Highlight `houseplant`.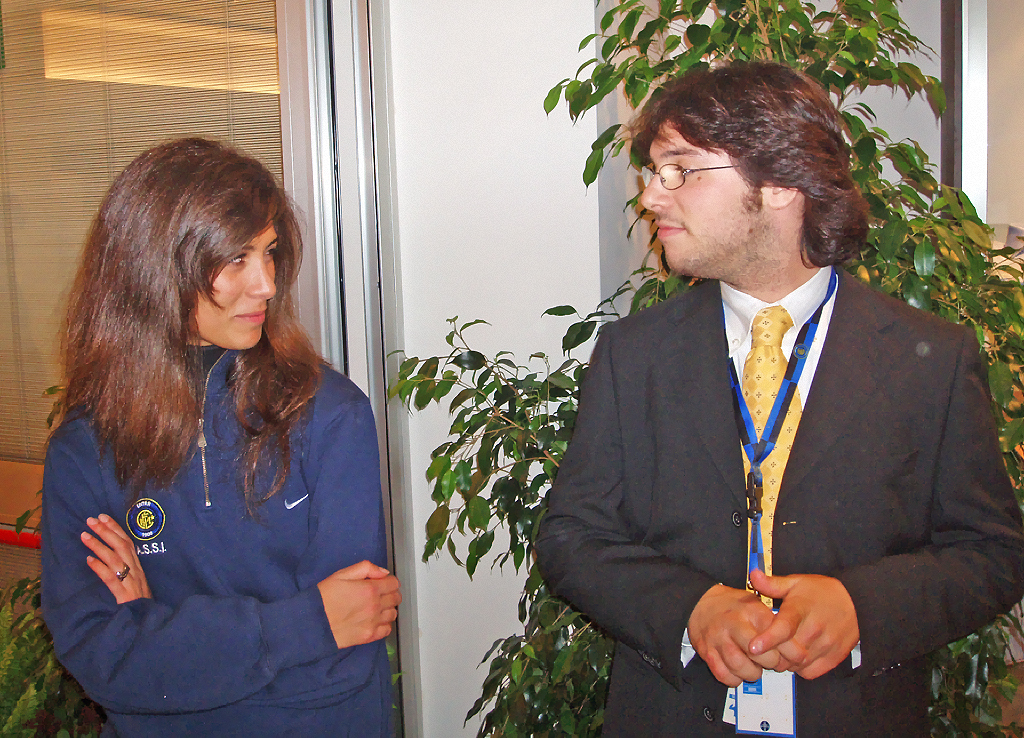
Highlighted region: region(386, 0, 1023, 737).
